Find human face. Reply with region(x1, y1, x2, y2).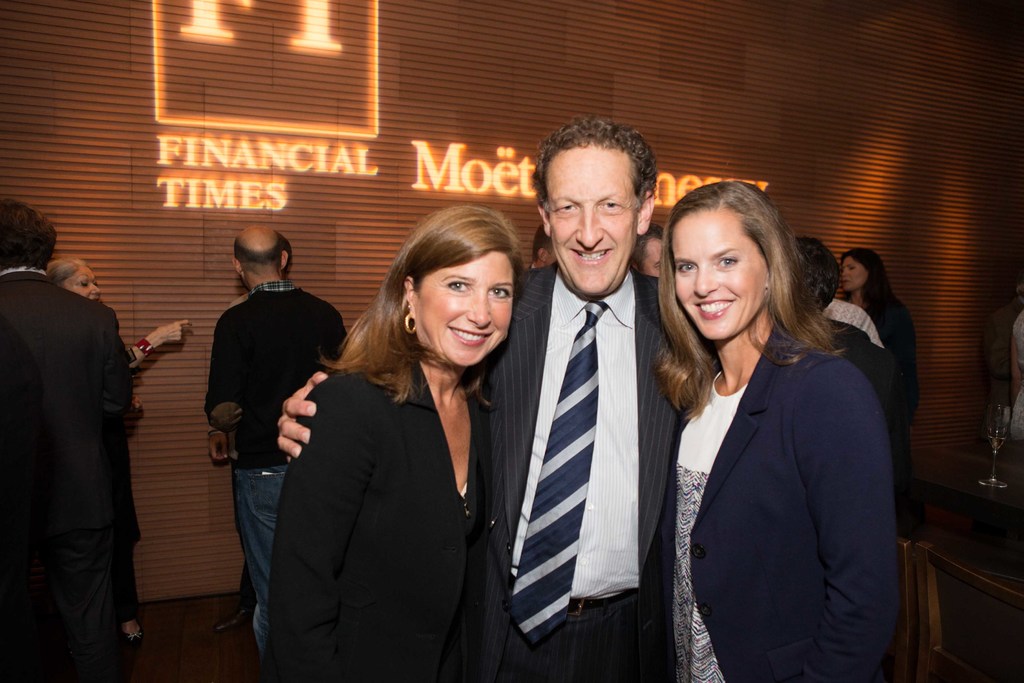
region(674, 211, 771, 341).
